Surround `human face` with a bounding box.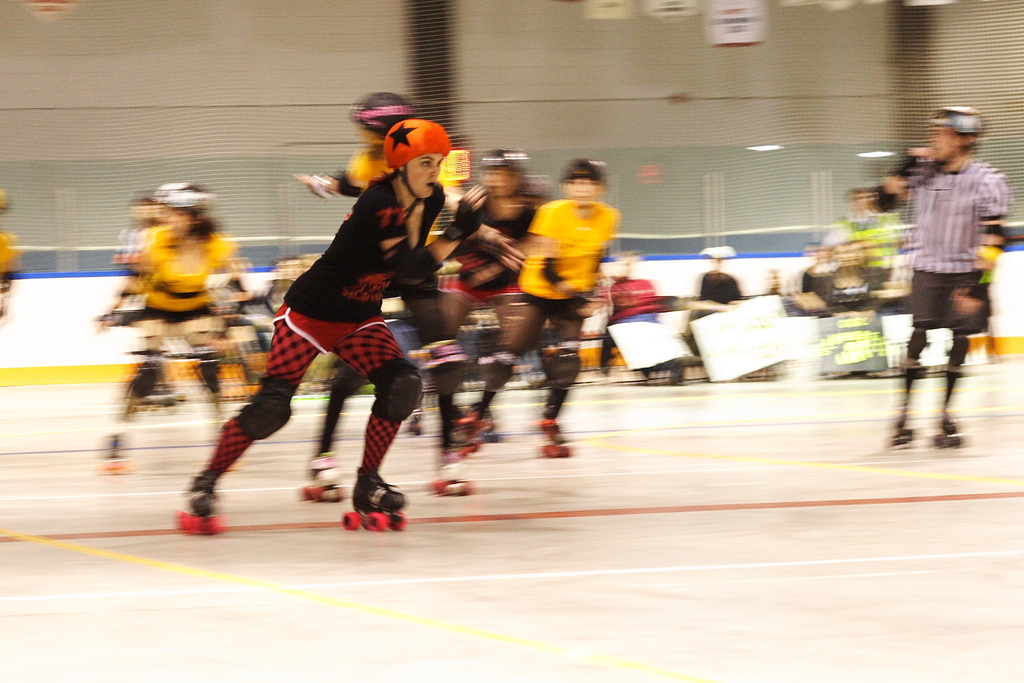
Rect(934, 128, 960, 160).
